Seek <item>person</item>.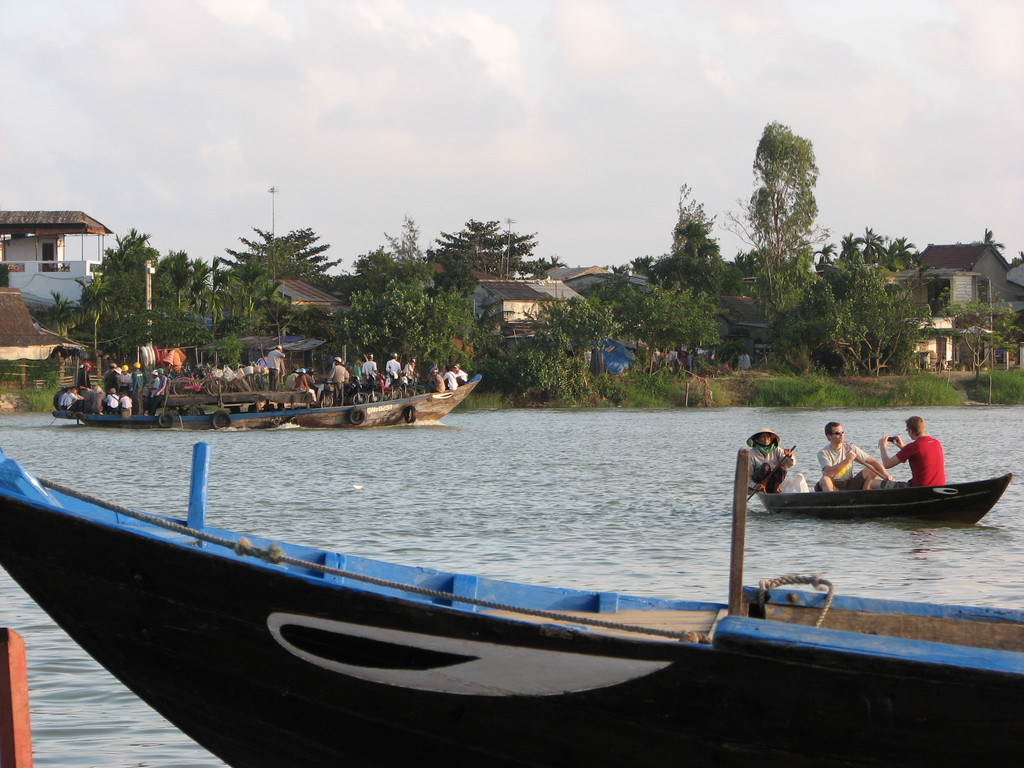
x1=445 y1=364 x2=455 y2=397.
